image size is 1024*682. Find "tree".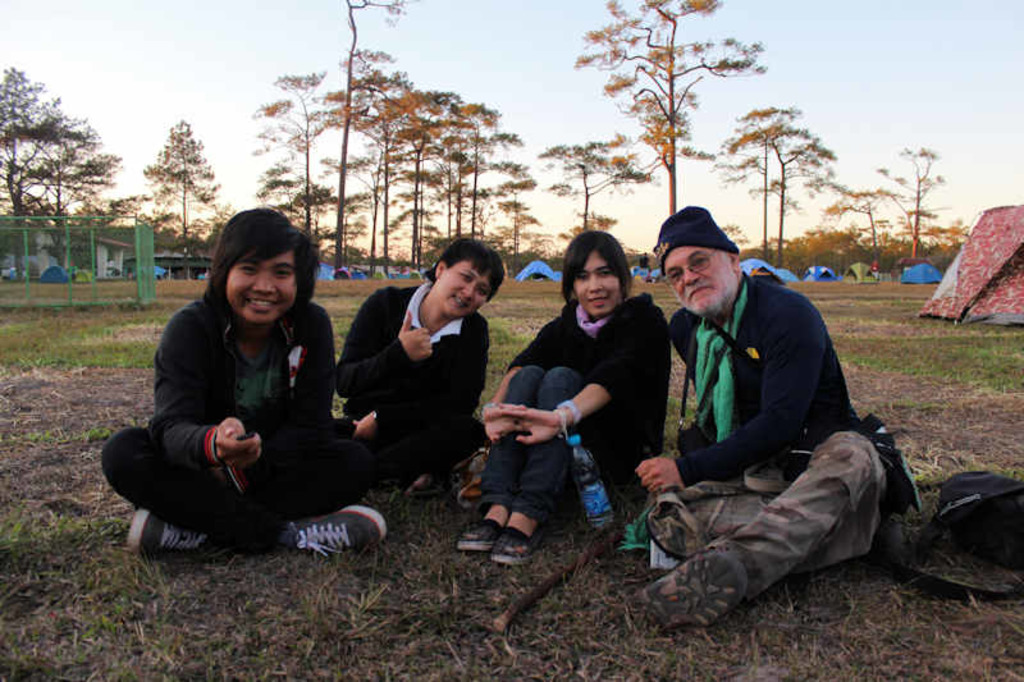
box(8, 72, 111, 270).
